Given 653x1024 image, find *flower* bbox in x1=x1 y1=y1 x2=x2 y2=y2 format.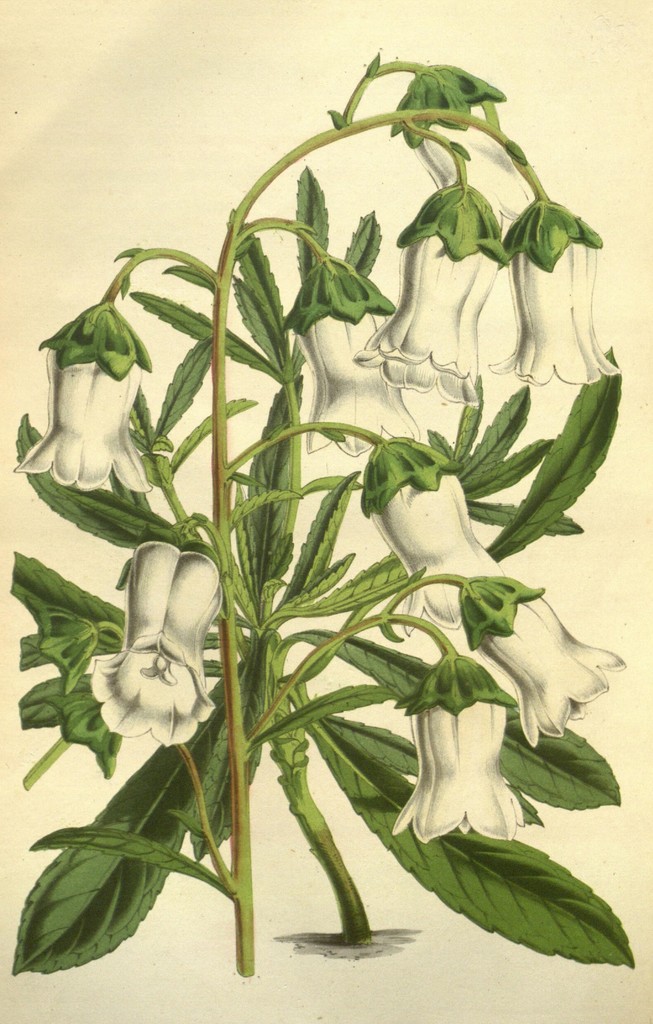
x1=387 y1=697 x2=529 y2=844.
